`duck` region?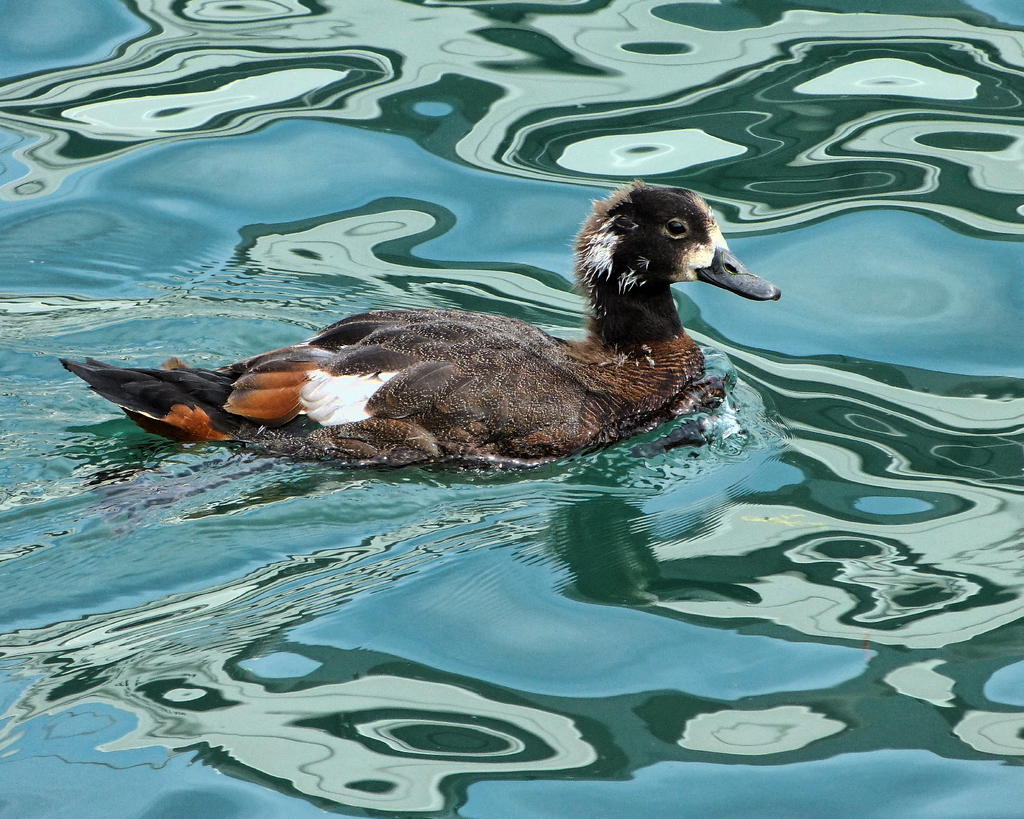
left=64, top=178, right=801, bottom=476
